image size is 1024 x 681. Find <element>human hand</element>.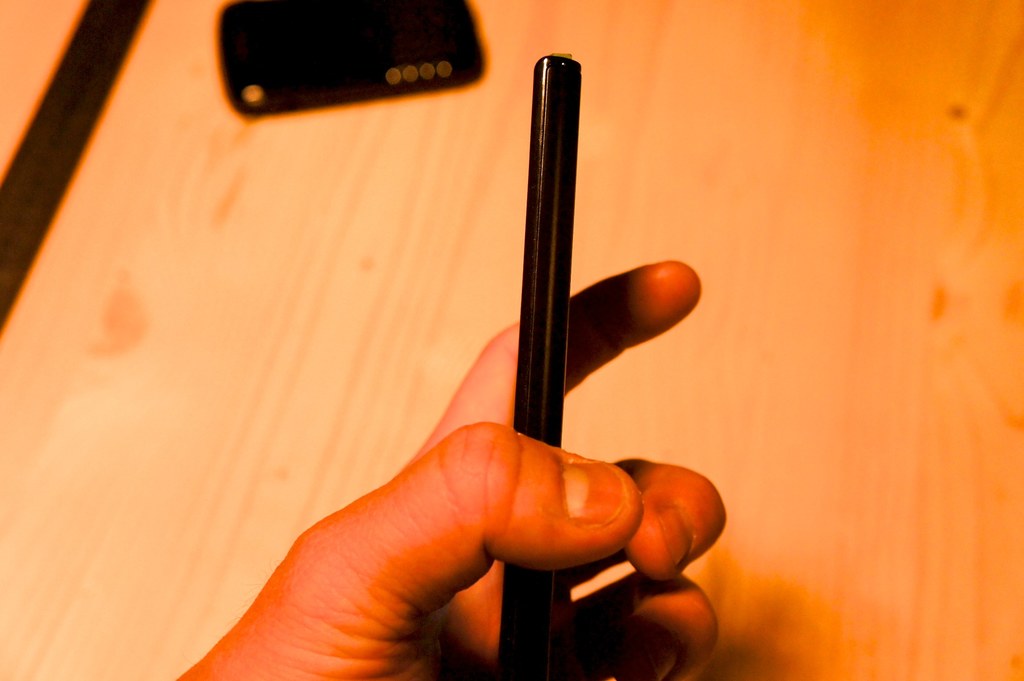
{"left": 169, "top": 156, "right": 724, "bottom": 650}.
